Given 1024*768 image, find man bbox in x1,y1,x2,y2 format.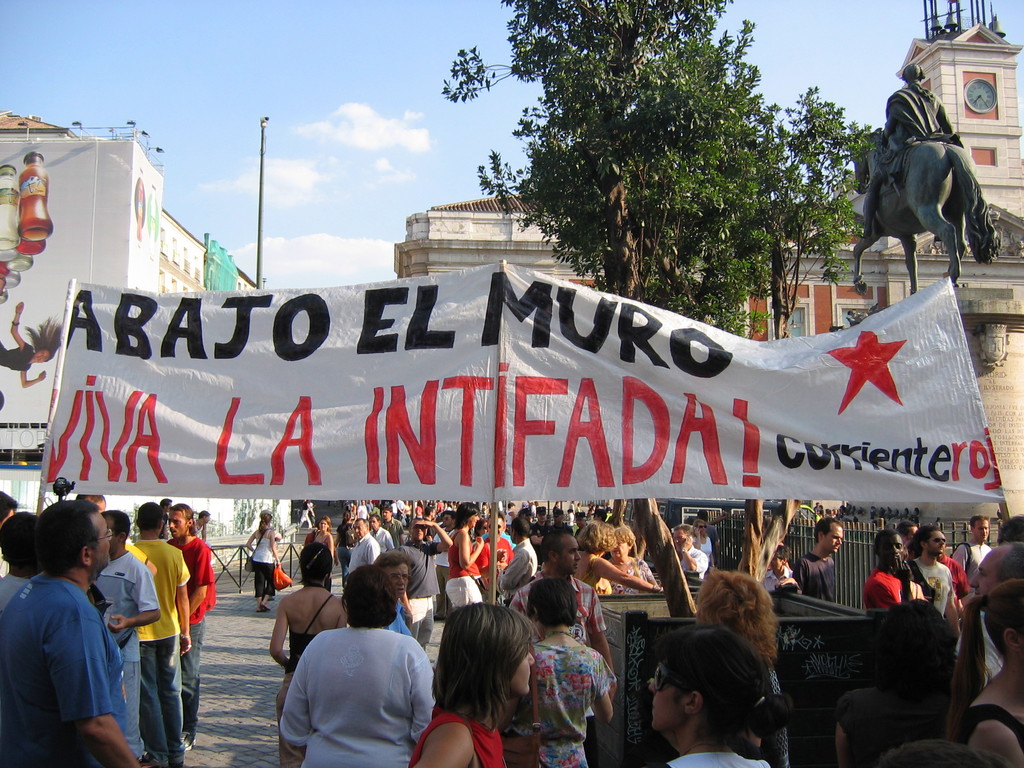
376,504,408,549.
